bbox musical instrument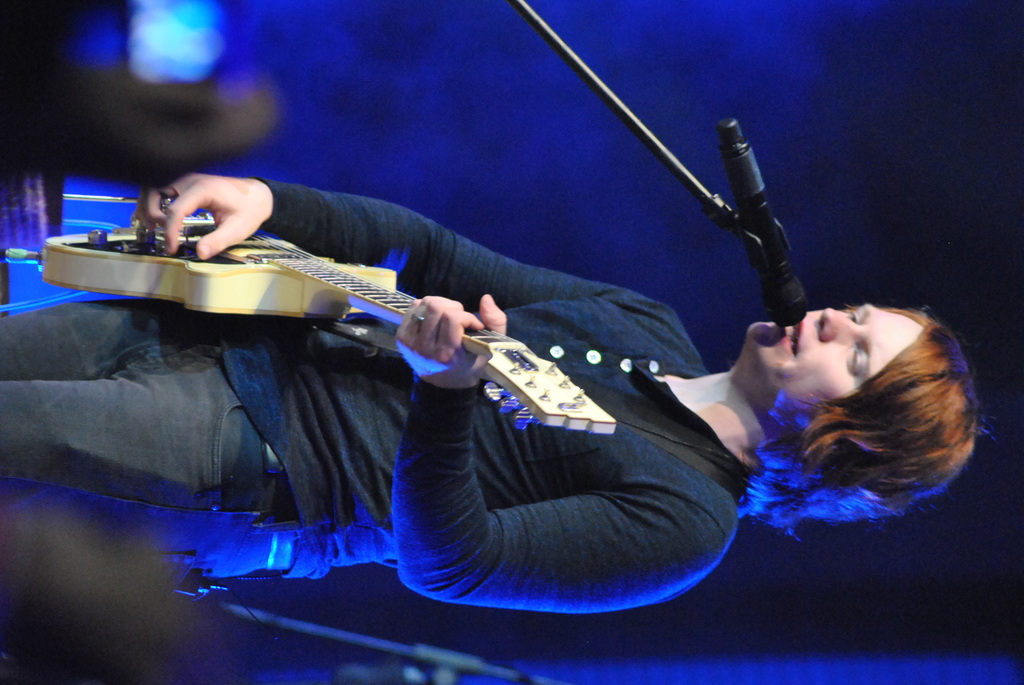
(x1=35, y1=221, x2=615, y2=428)
